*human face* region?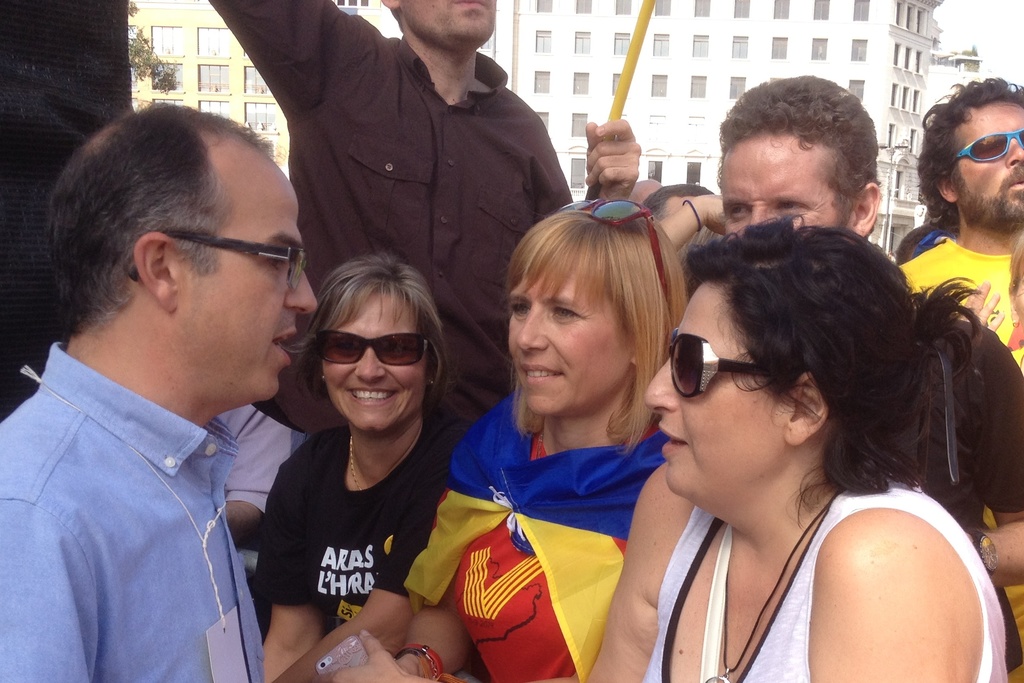
947/97/1023/226
